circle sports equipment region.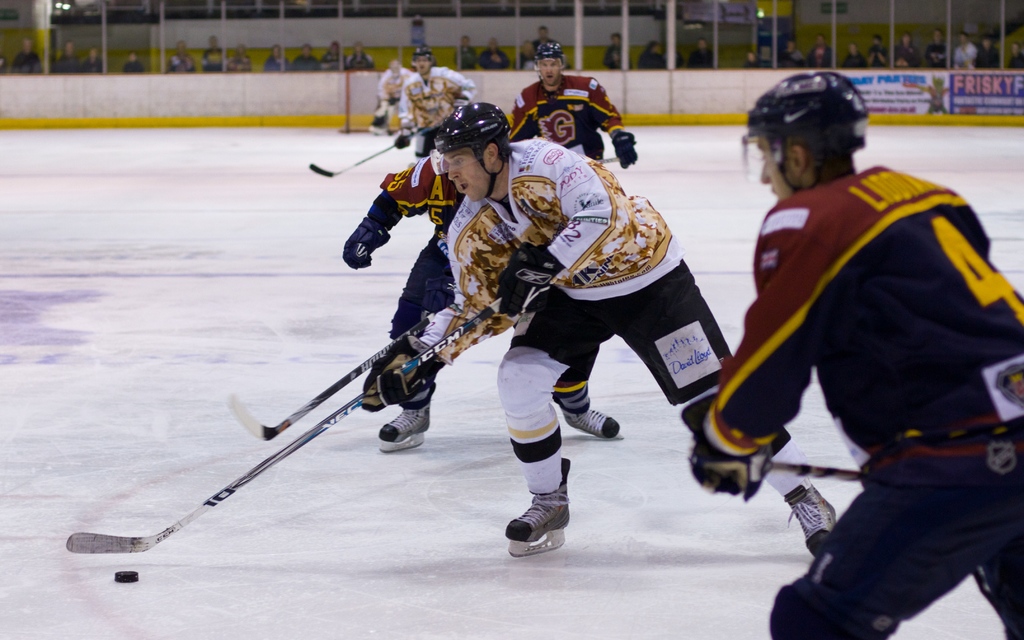
Region: detection(733, 59, 876, 194).
